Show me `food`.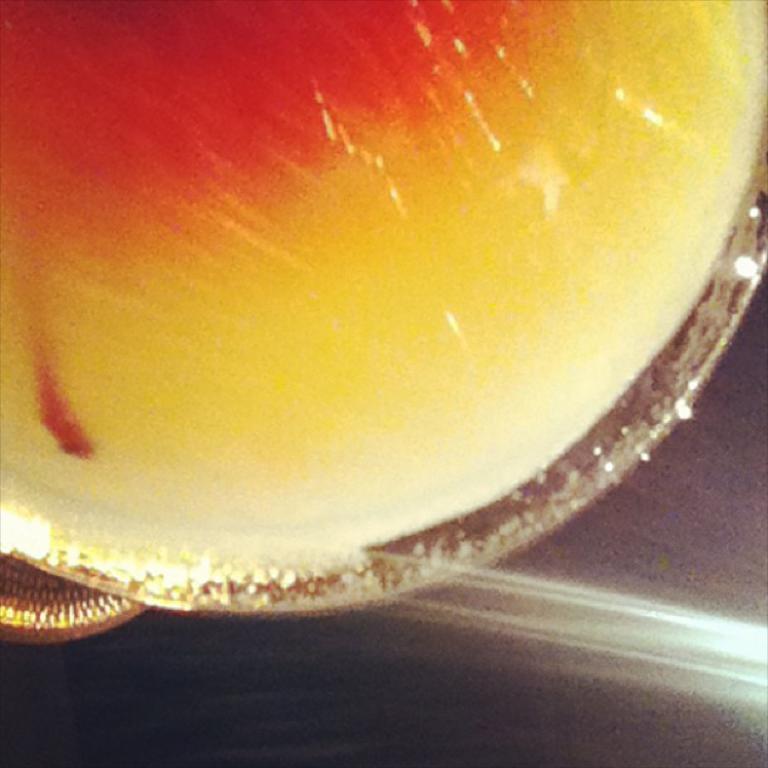
`food` is here: bbox=(0, 9, 719, 496).
